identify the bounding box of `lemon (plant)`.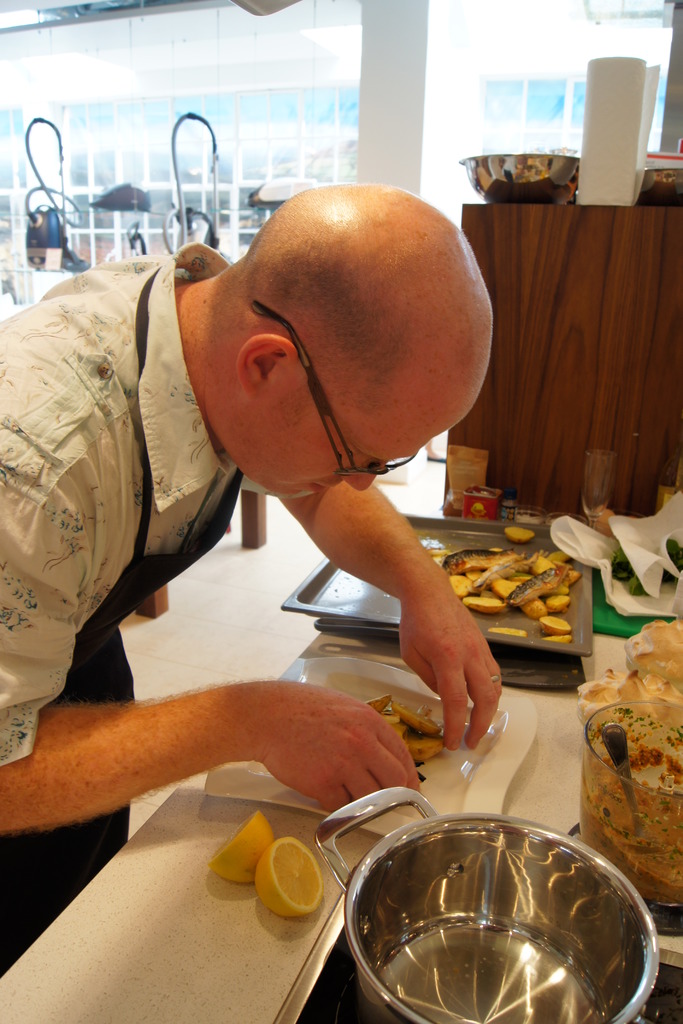
<region>250, 836, 329, 920</region>.
